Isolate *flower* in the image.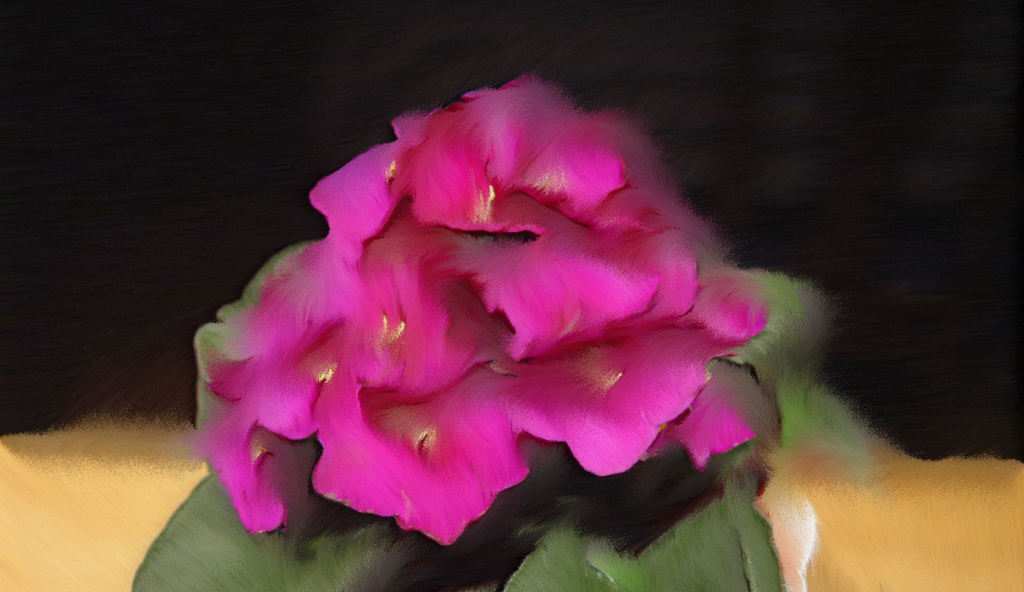
Isolated region: locate(206, 115, 772, 508).
